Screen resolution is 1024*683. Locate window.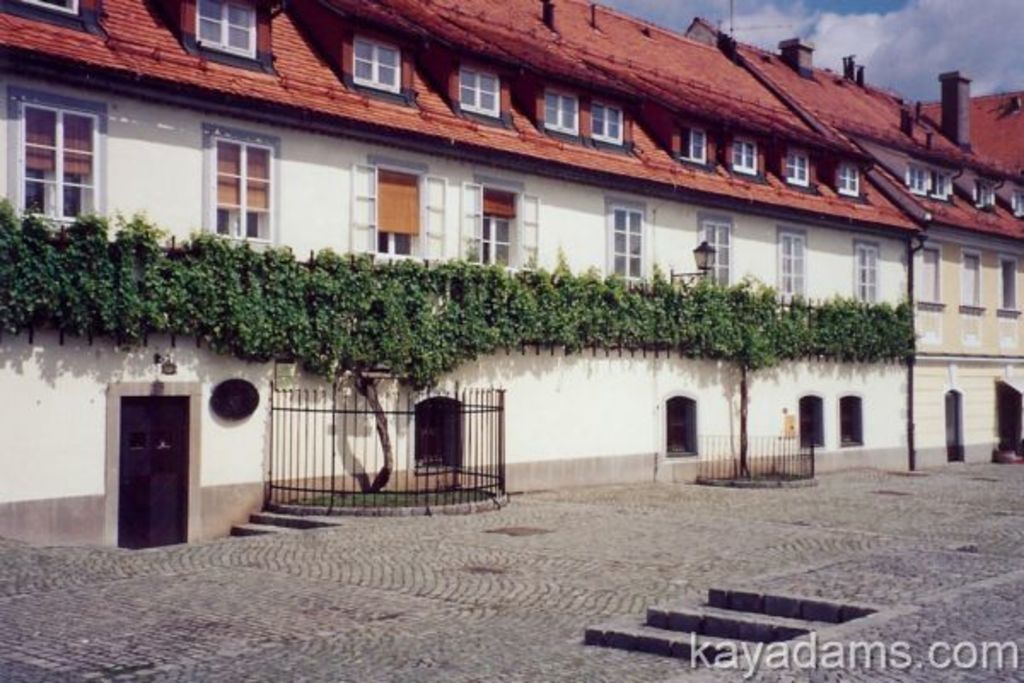
select_region(911, 164, 928, 191).
